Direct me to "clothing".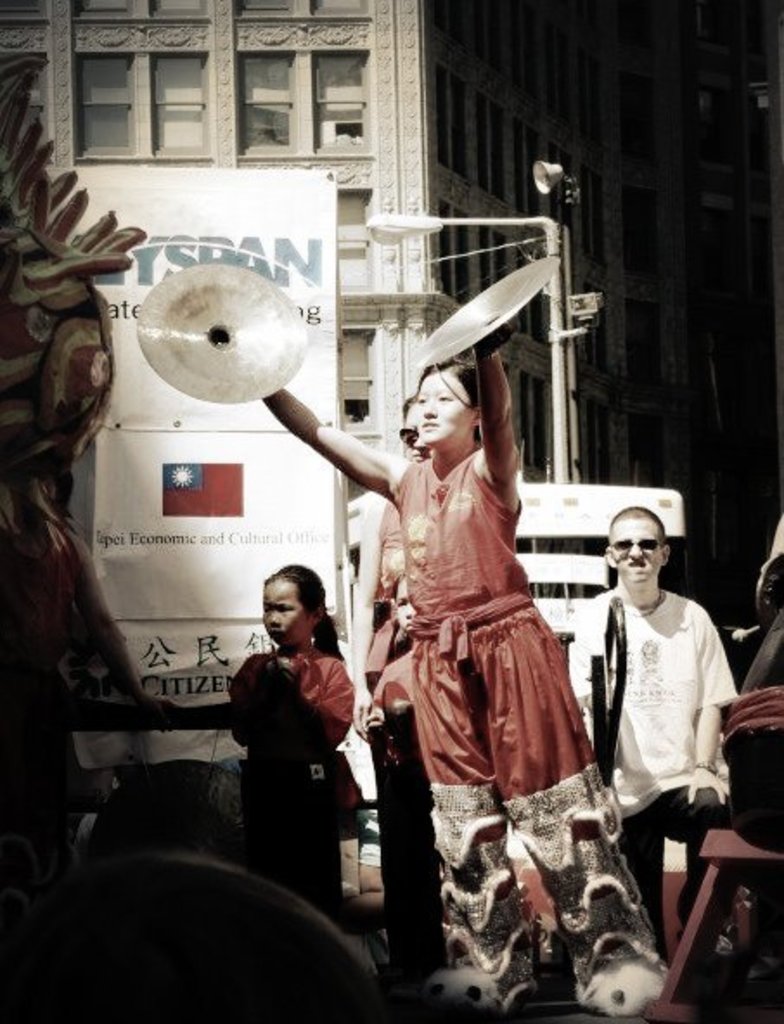
Direction: (587,552,744,896).
